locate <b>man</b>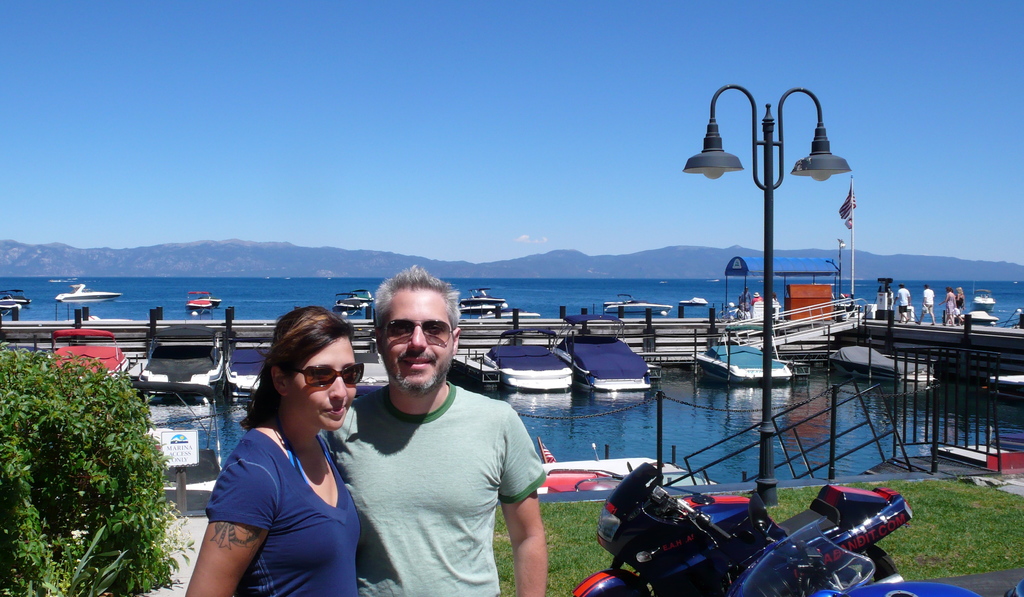
[739, 284, 751, 307]
